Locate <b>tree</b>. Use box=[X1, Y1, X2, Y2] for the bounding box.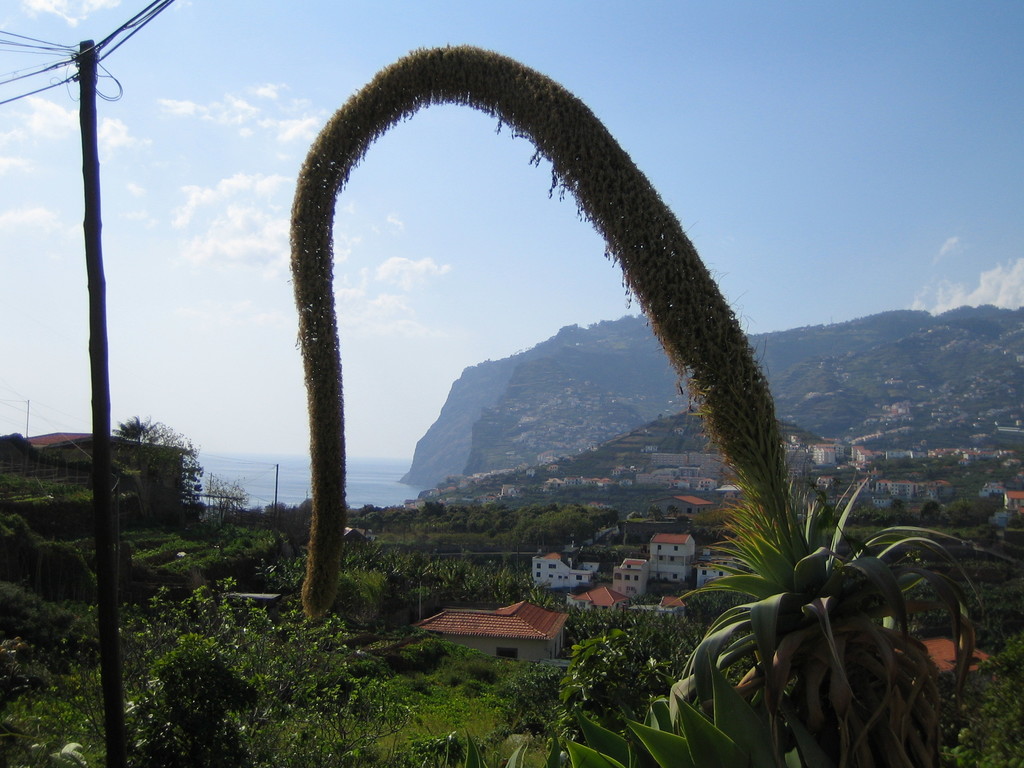
box=[199, 472, 246, 539].
